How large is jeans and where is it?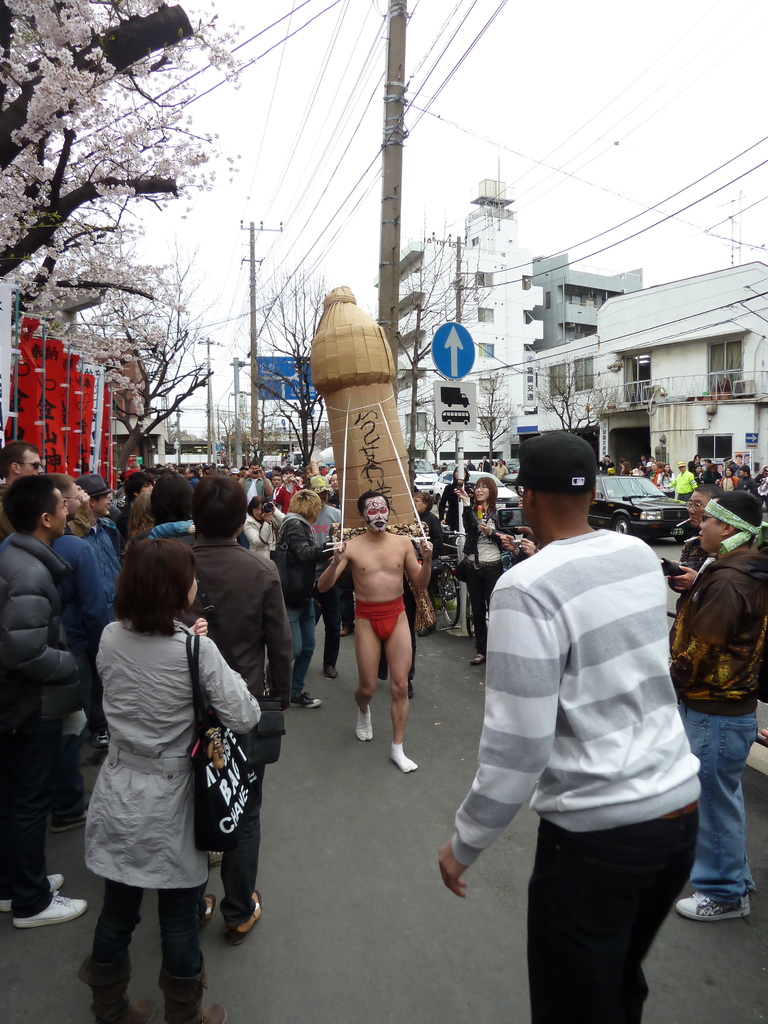
Bounding box: locate(97, 881, 202, 1011).
